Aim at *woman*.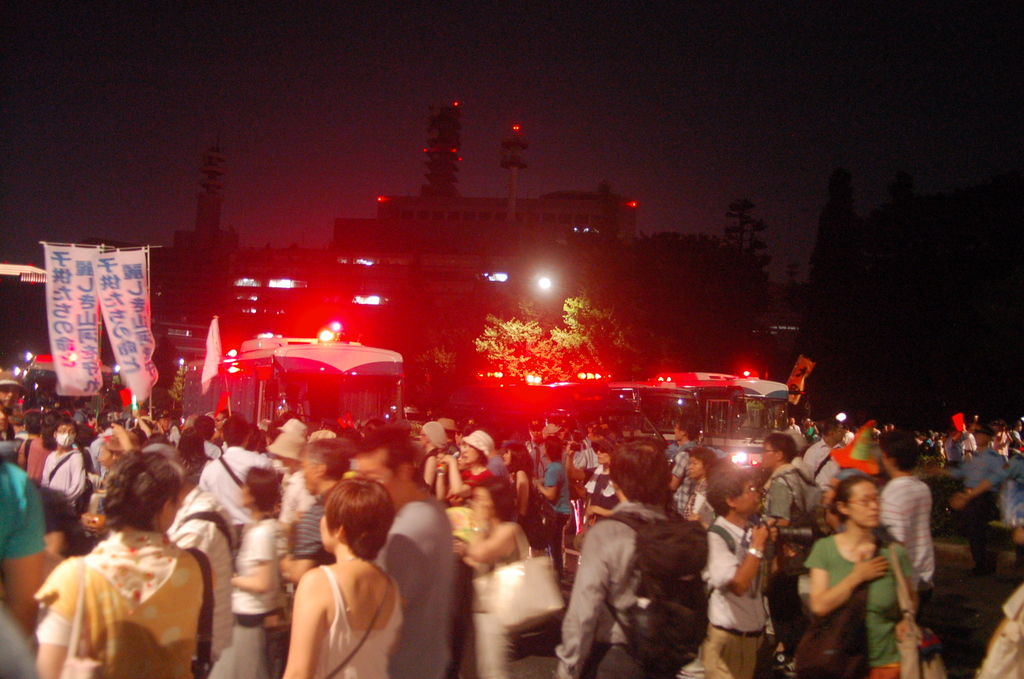
Aimed at 177,429,214,487.
